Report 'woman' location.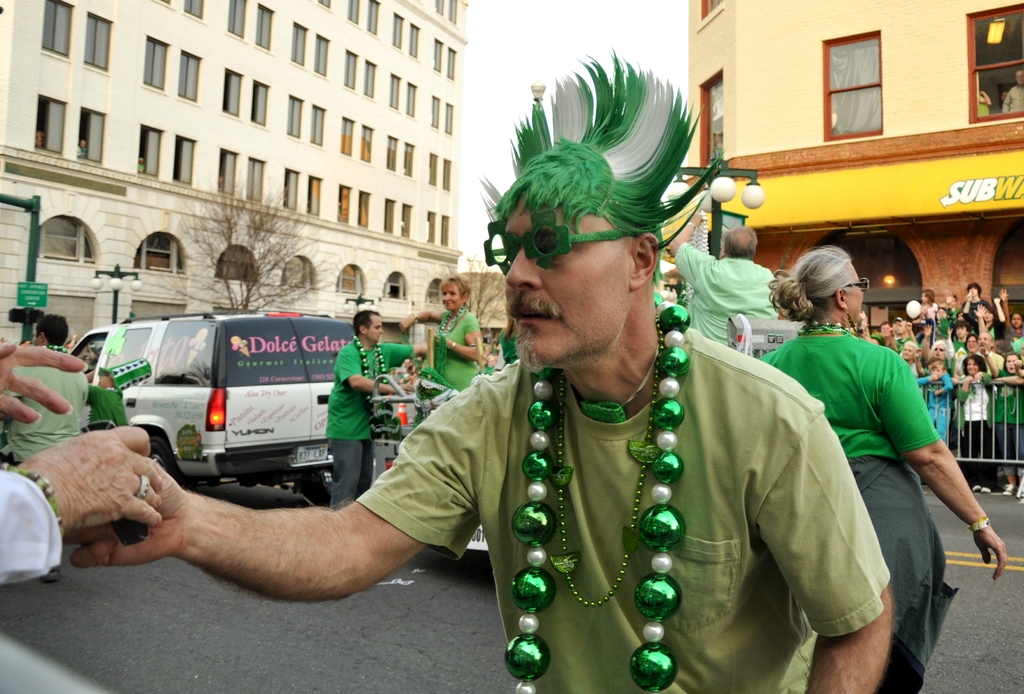
Report: {"x1": 776, "y1": 248, "x2": 992, "y2": 677}.
